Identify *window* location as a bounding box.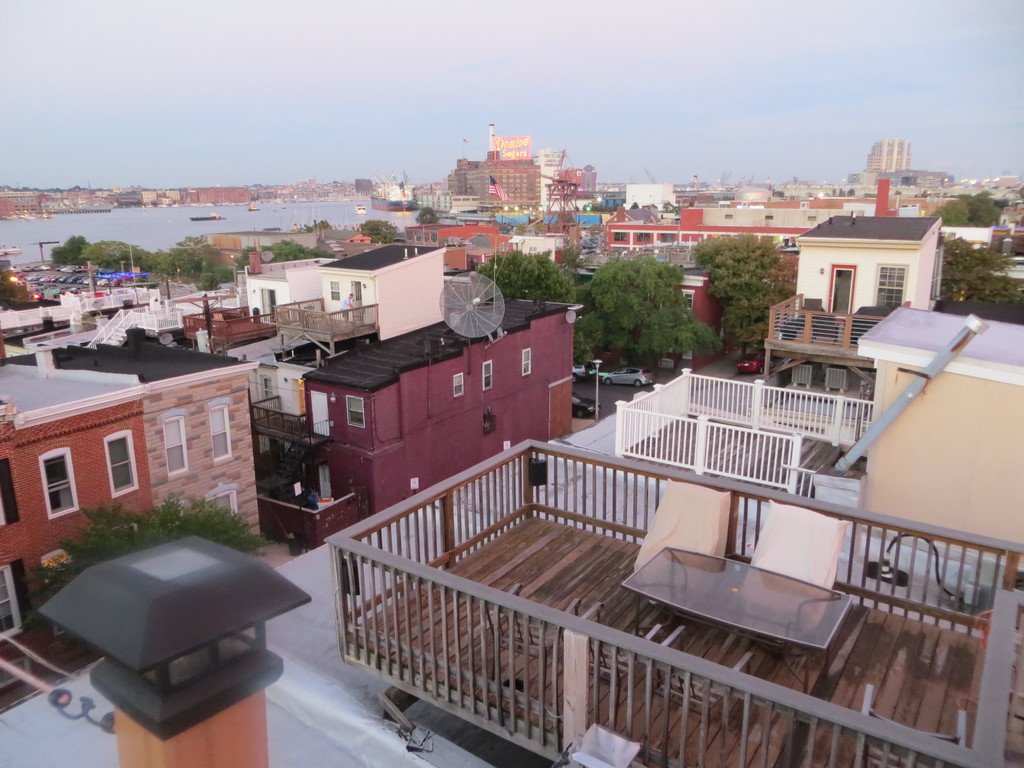
[346,396,369,426].
